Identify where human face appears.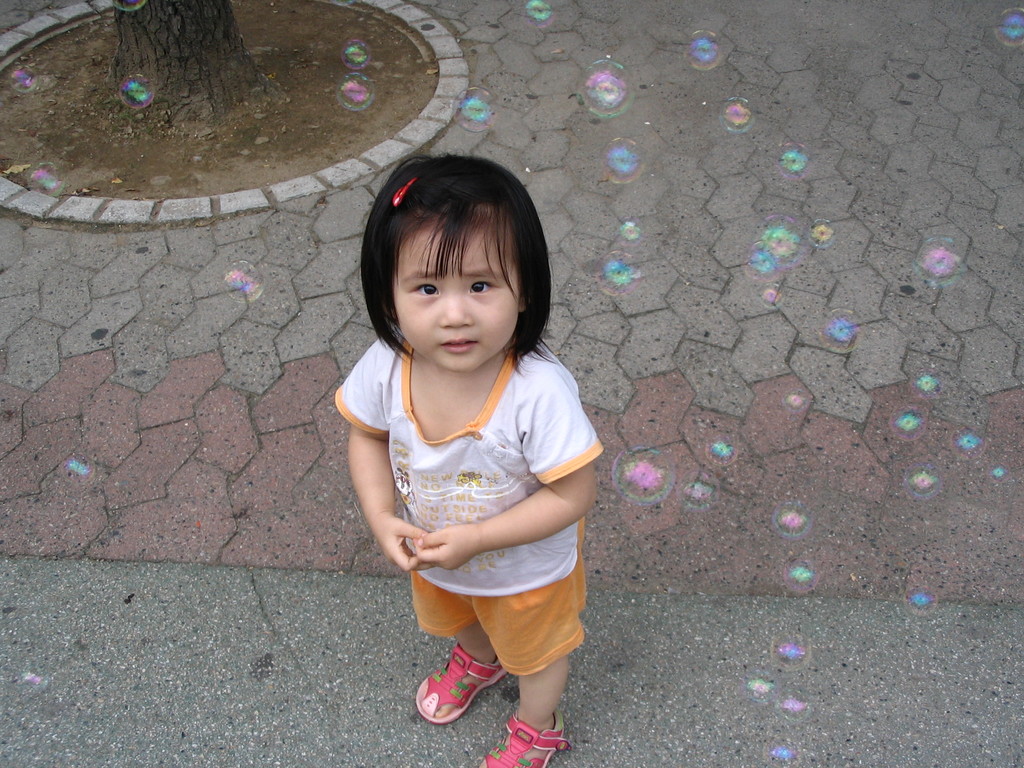
Appears at 392,222,520,376.
